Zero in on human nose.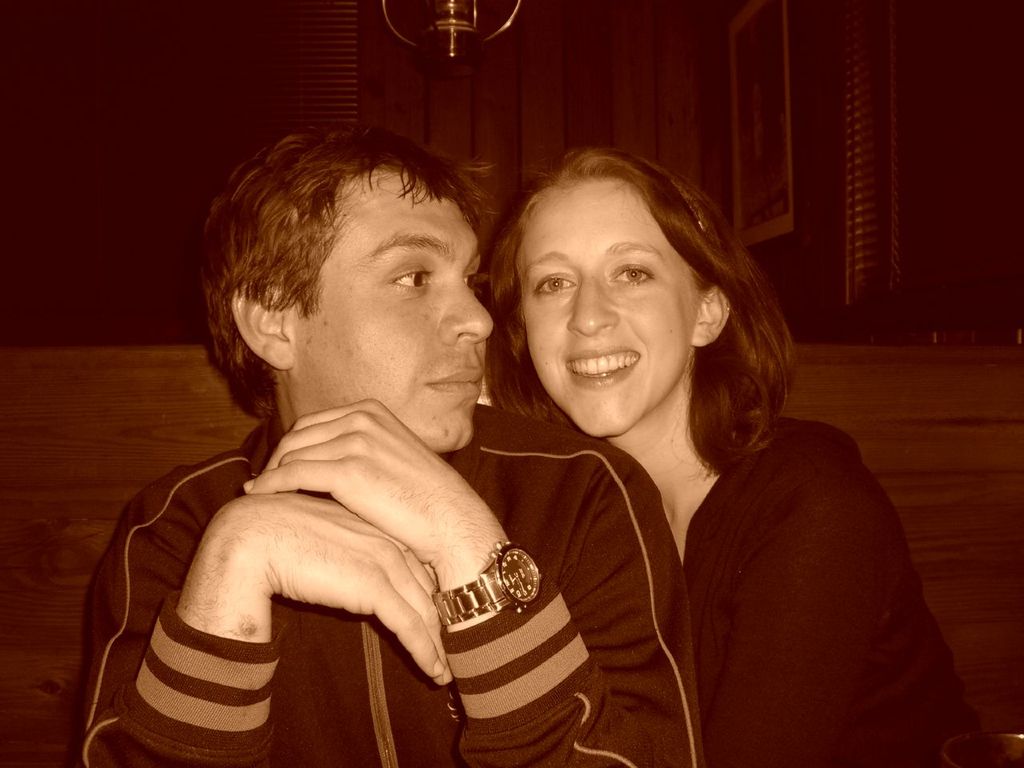
Zeroed in: 563/269/622/338.
